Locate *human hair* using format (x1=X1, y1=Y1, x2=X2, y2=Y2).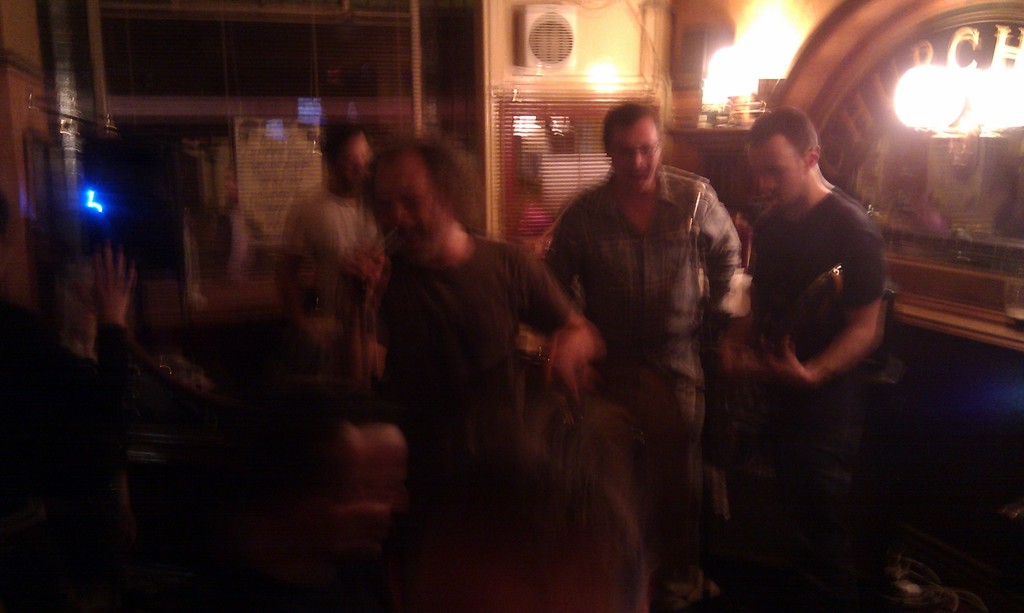
(x1=598, y1=107, x2=664, y2=159).
